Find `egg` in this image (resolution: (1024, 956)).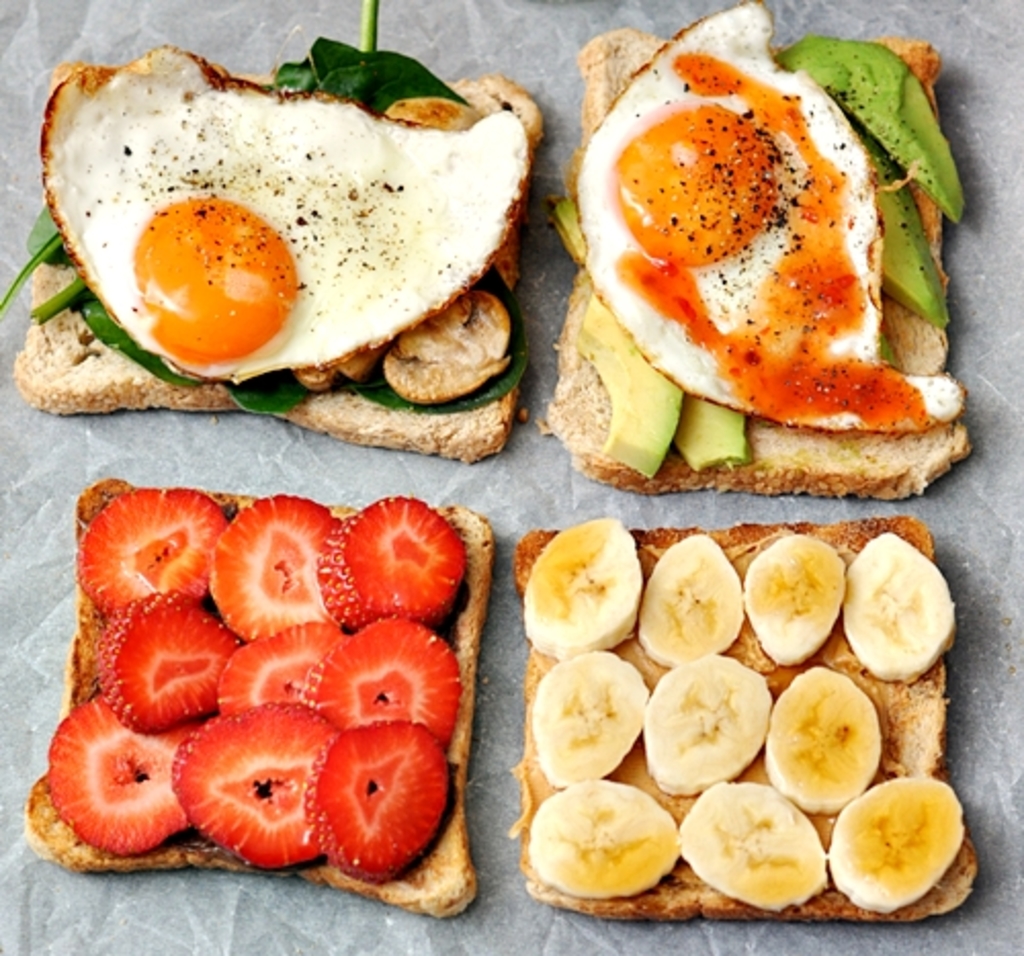
(35, 37, 530, 383).
